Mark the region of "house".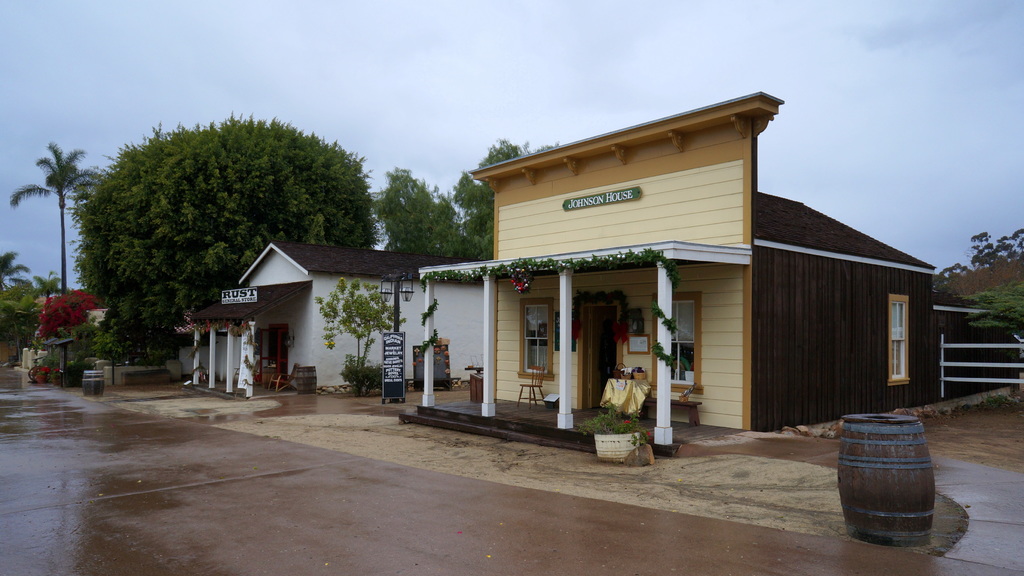
Region: 395,91,1023,466.
